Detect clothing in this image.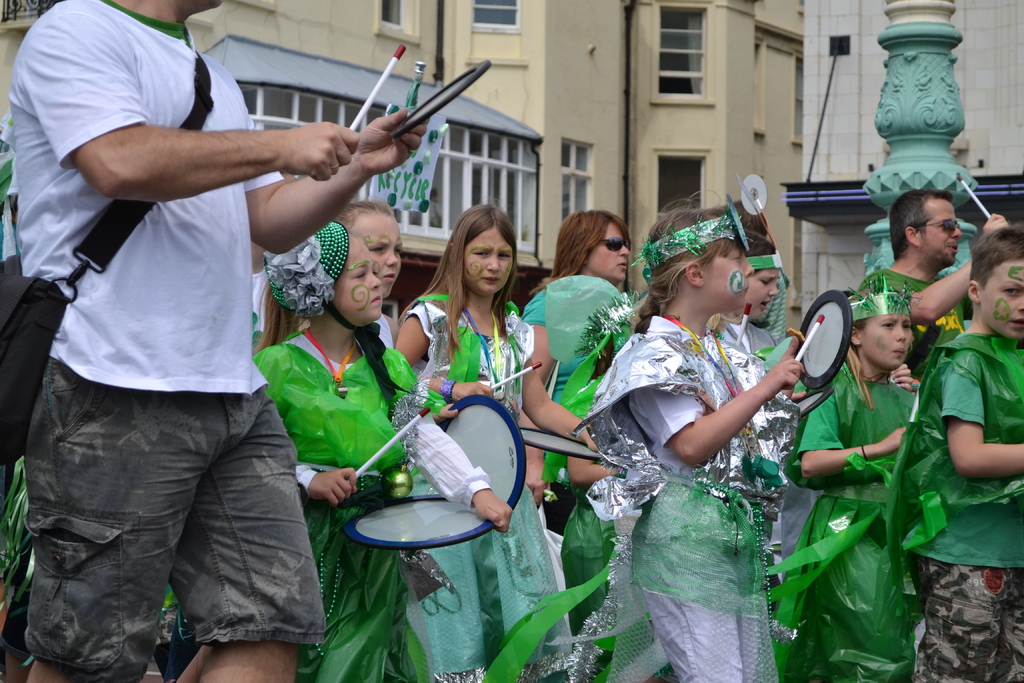
Detection: pyautogui.locateOnScreen(723, 320, 814, 578).
